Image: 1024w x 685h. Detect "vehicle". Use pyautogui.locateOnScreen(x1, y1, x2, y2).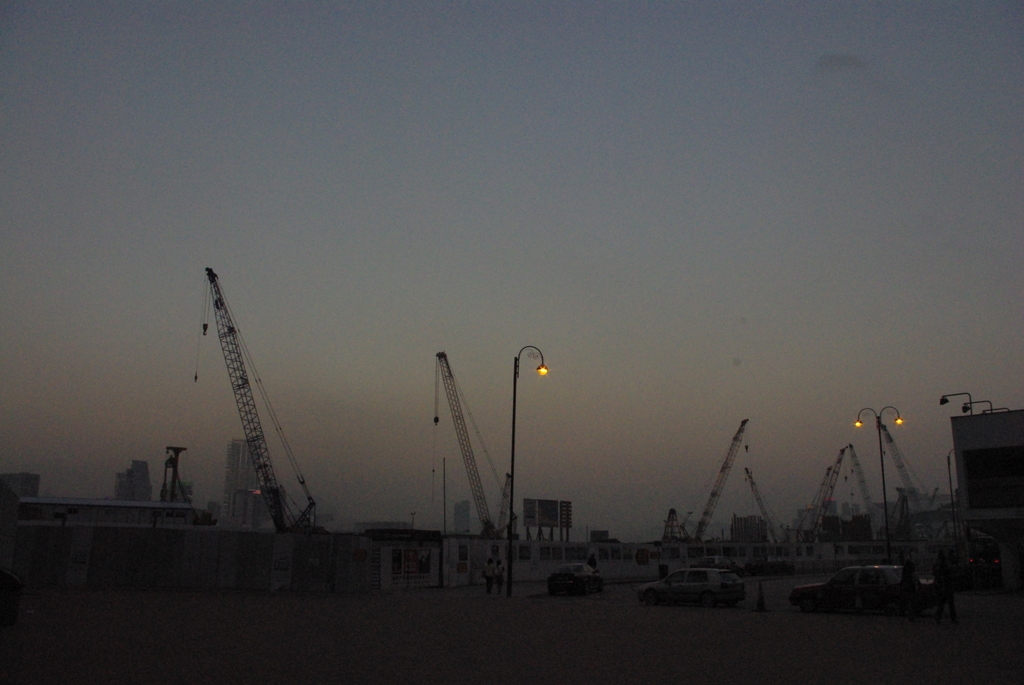
pyautogui.locateOnScreen(634, 567, 748, 613).
